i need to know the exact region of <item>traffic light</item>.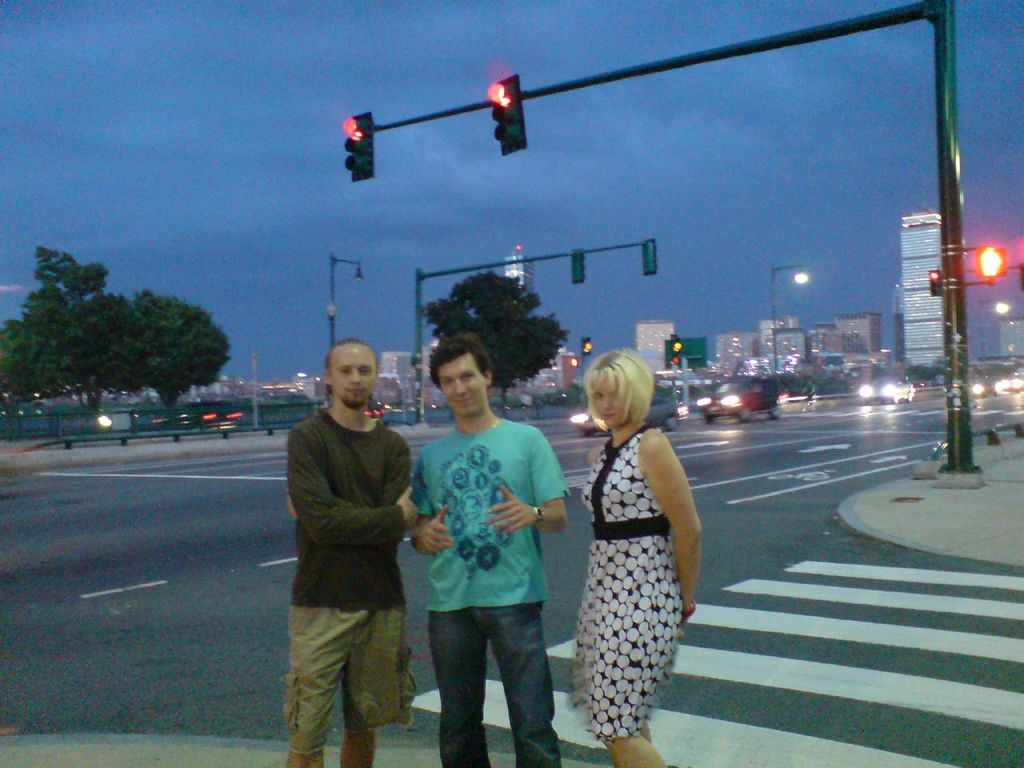
Region: bbox(342, 114, 374, 184).
